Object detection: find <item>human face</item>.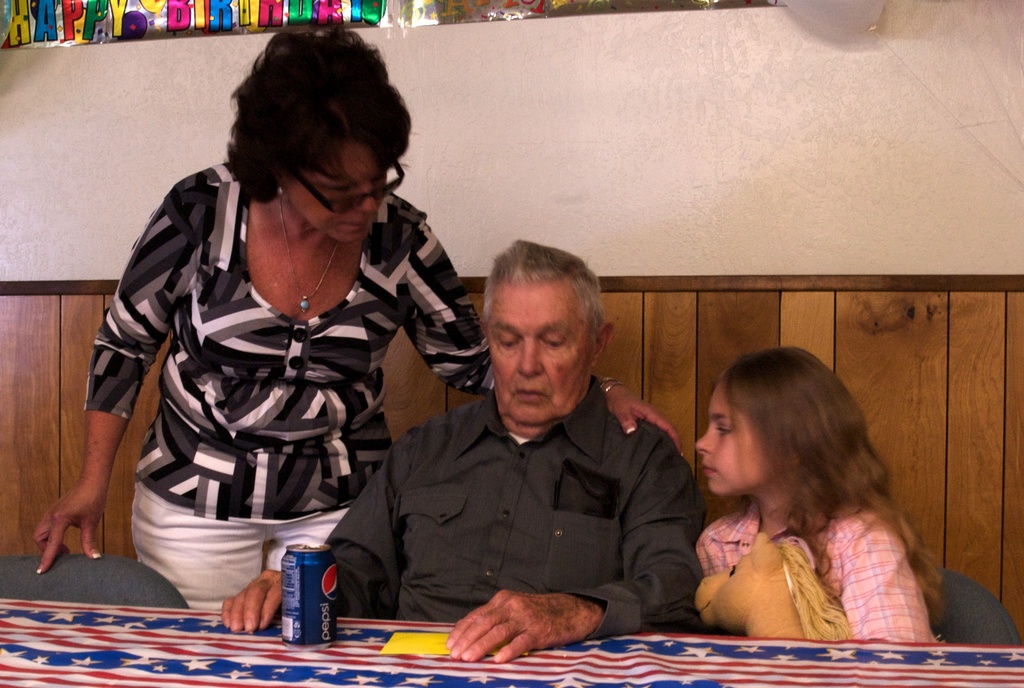
[left=695, top=381, right=778, bottom=502].
